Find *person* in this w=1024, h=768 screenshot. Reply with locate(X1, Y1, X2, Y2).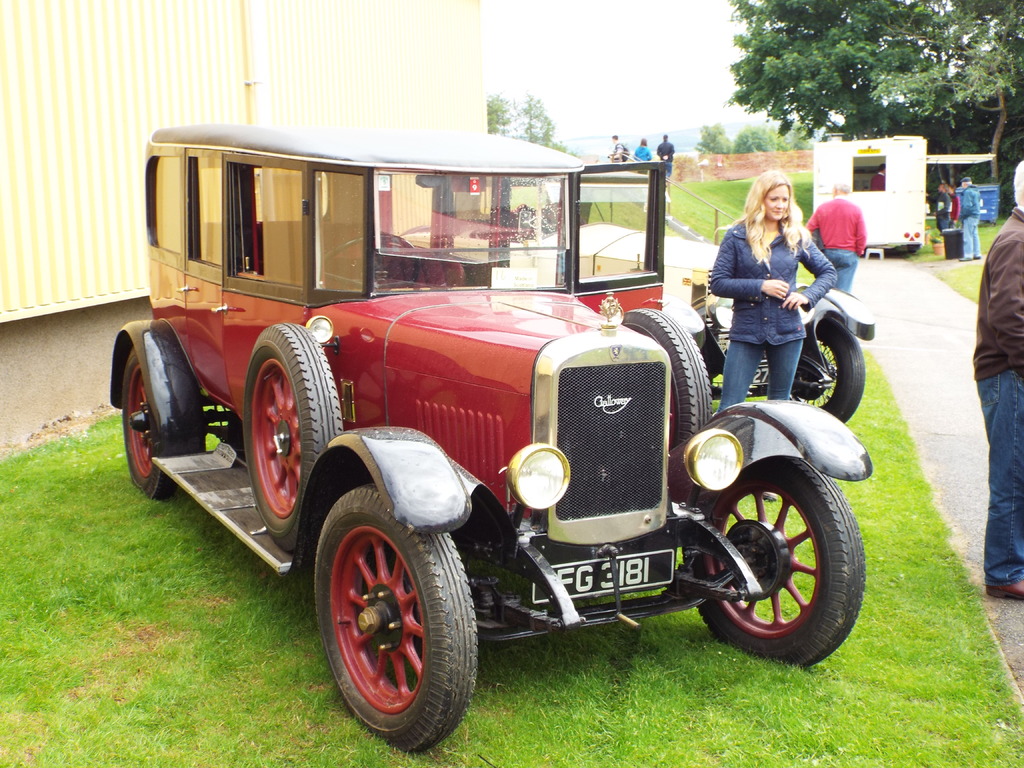
locate(607, 134, 627, 167).
